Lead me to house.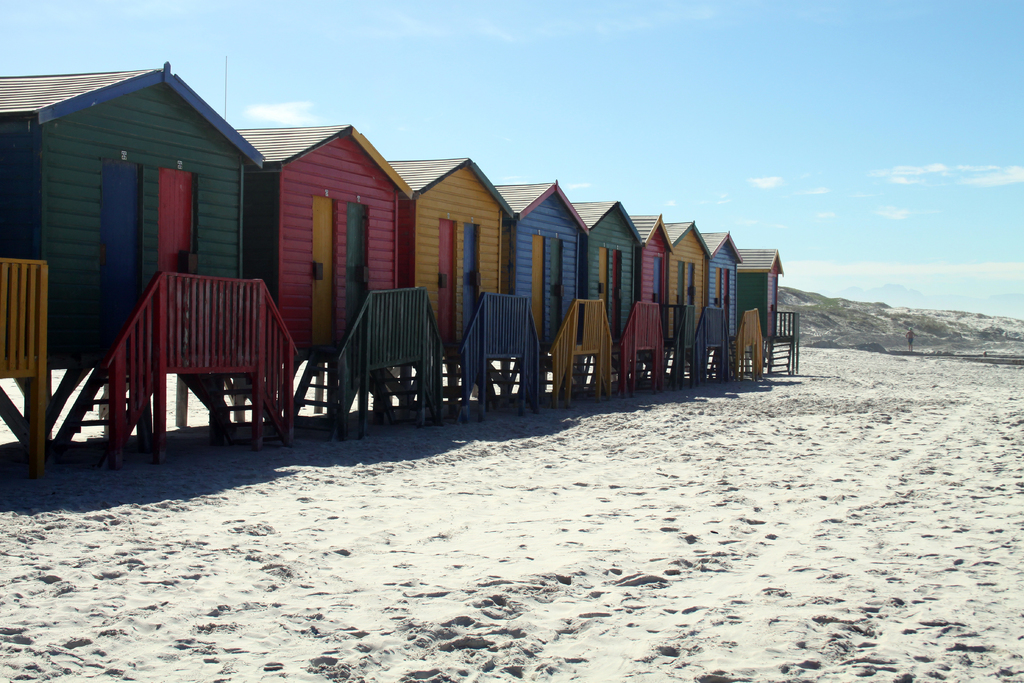
Lead to BBox(230, 122, 419, 416).
